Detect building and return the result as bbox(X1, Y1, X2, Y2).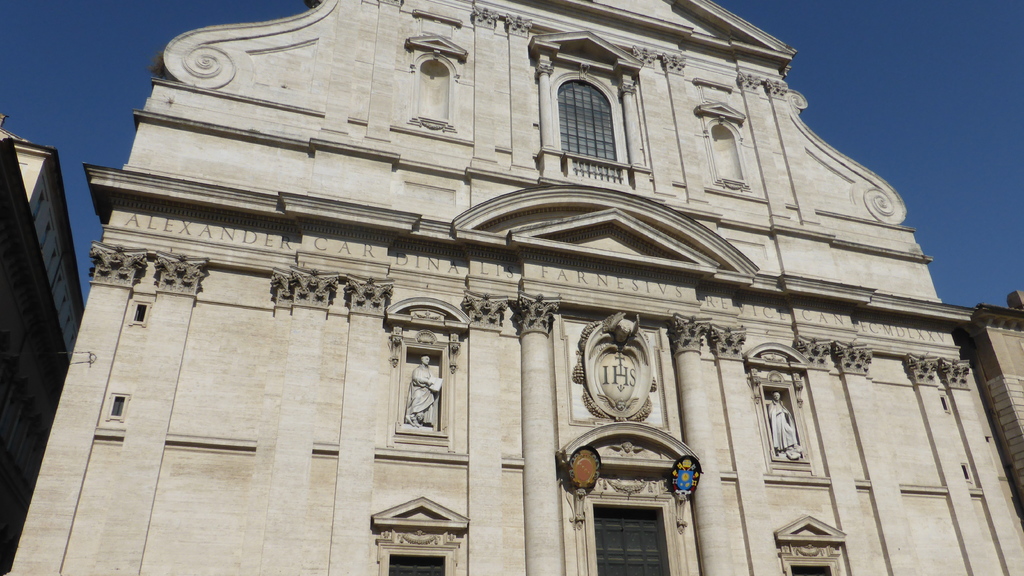
bbox(0, 112, 87, 575).
